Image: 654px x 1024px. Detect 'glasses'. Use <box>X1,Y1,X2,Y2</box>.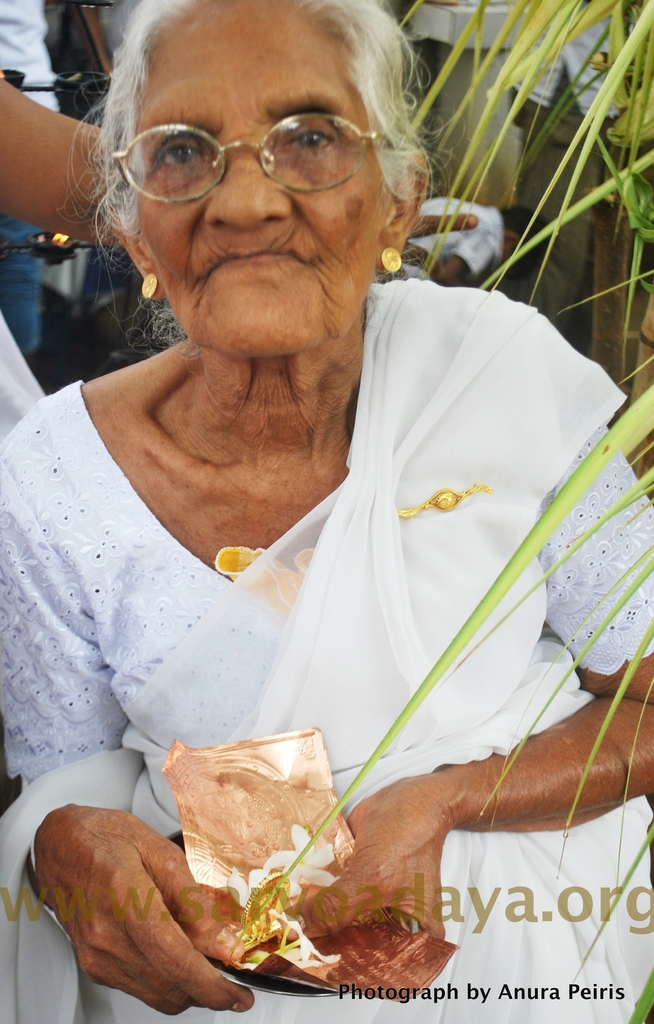
<box>101,111,395,220</box>.
